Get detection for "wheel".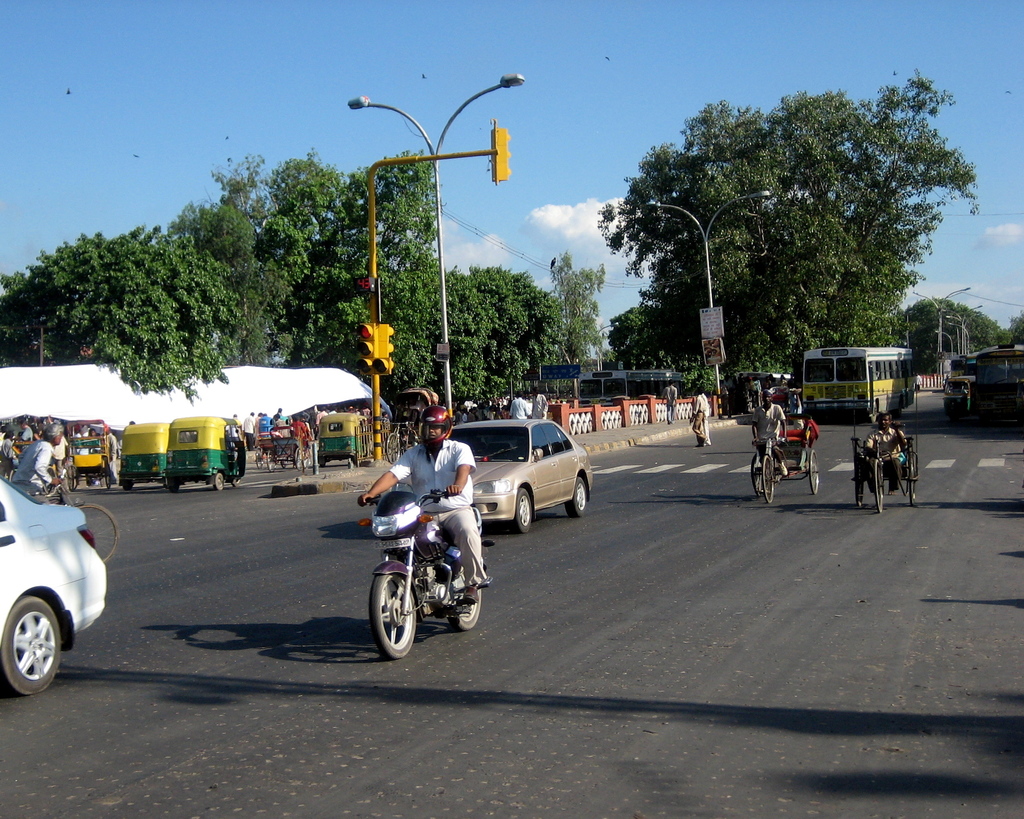
Detection: (849,452,863,509).
